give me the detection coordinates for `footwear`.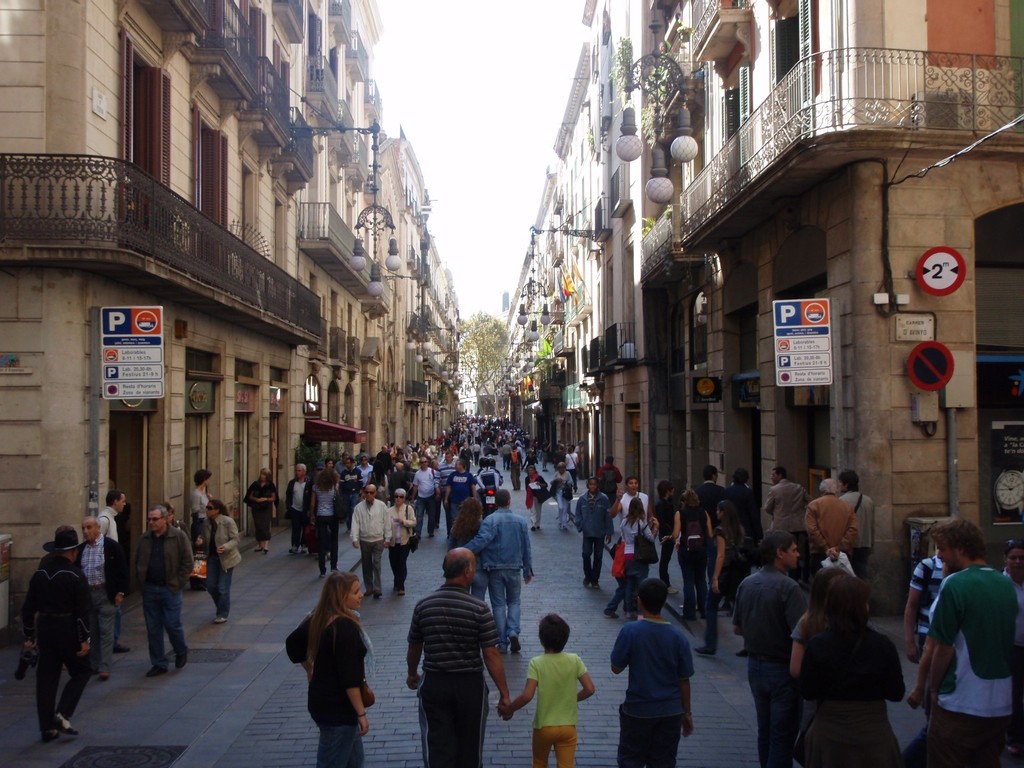
(x1=301, y1=547, x2=305, y2=553).
